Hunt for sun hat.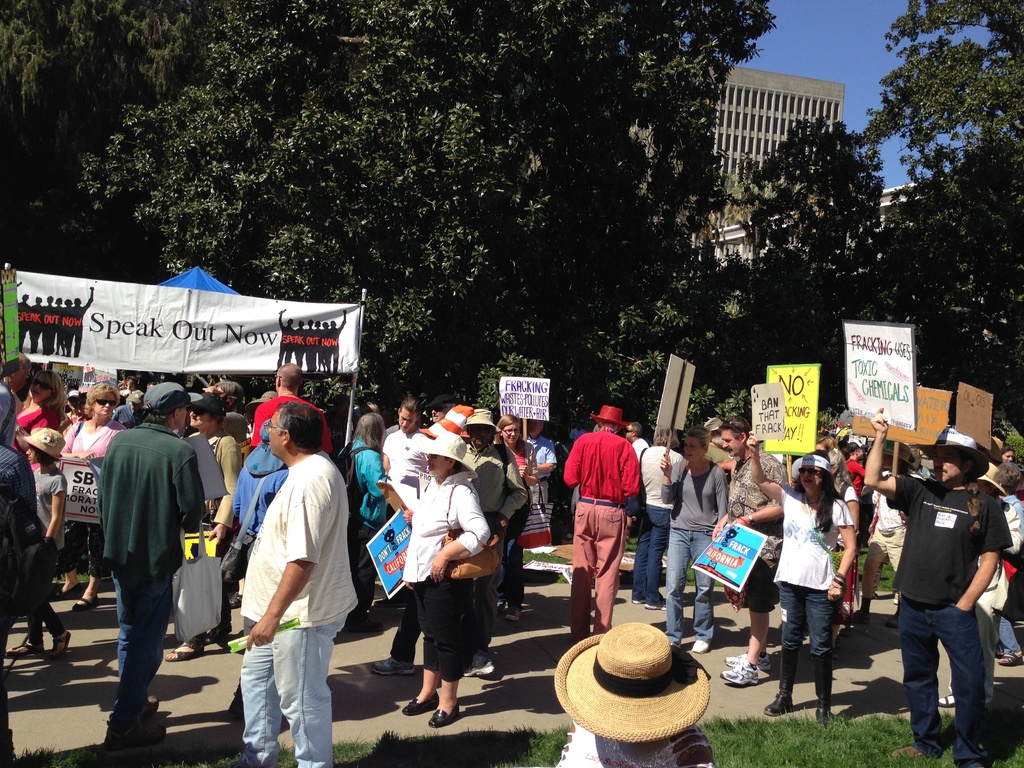
Hunted down at pyautogui.locateOnScreen(245, 390, 282, 413).
